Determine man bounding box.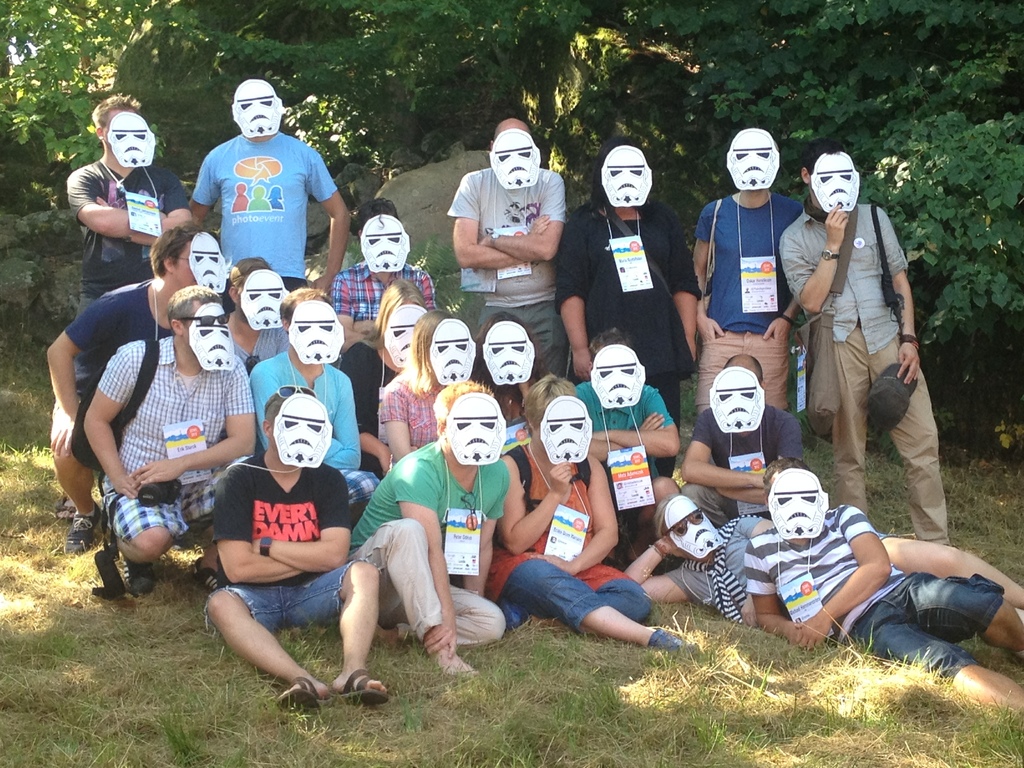
Determined: [351,397,509,675].
